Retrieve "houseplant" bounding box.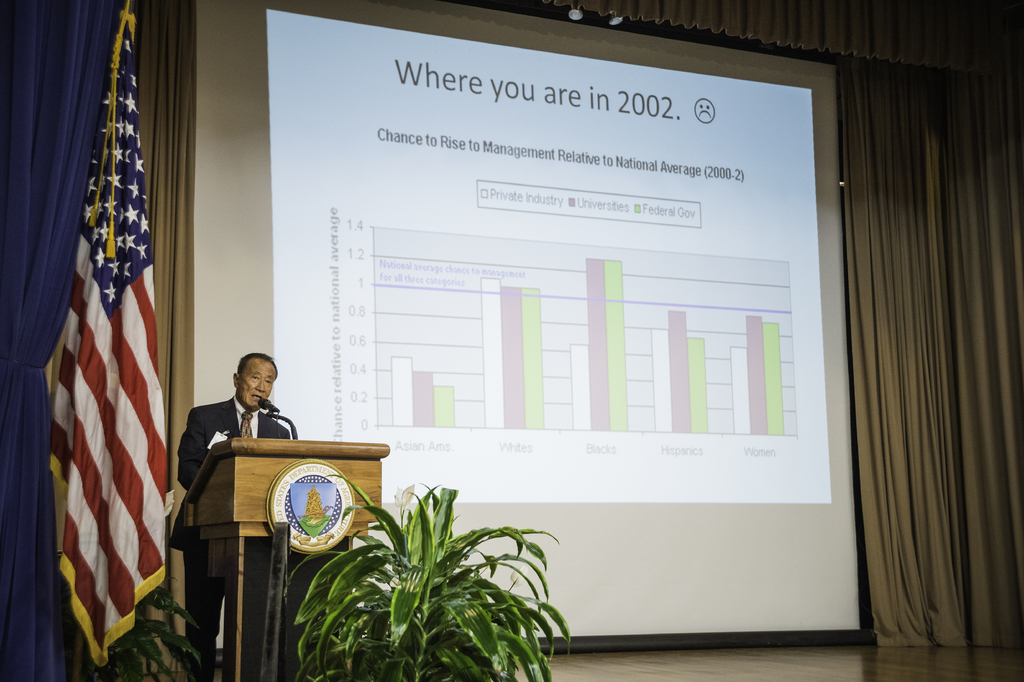
Bounding box: (x1=98, y1=565, x2=214, y2=681).
